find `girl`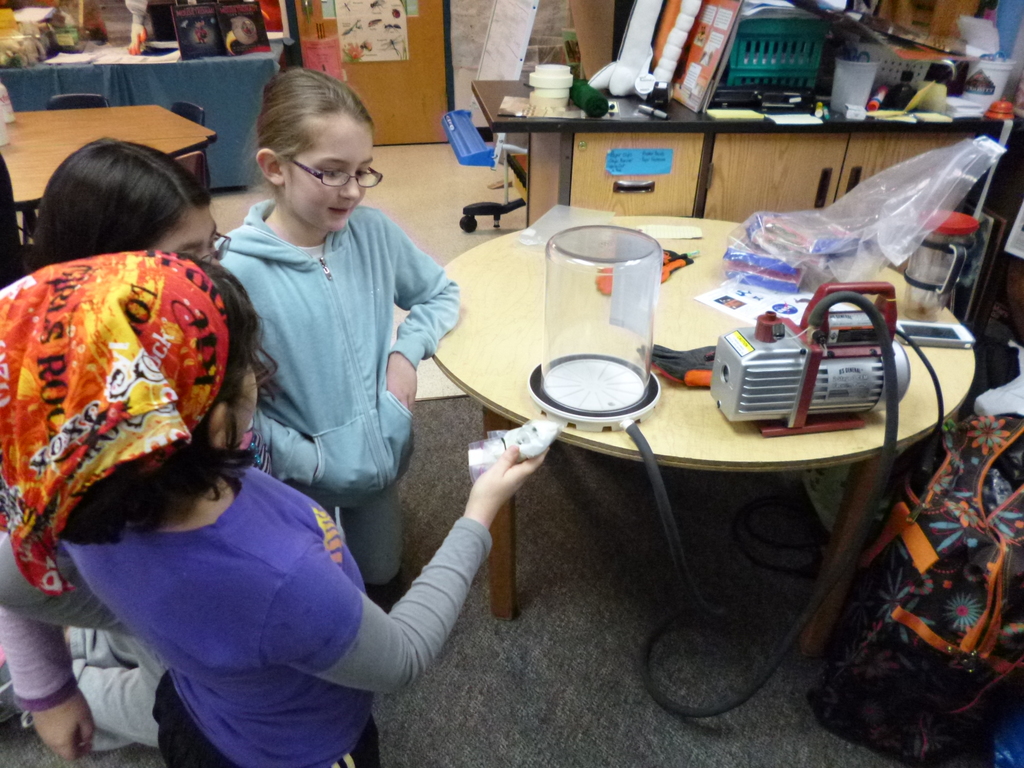
(left=0, top=136, right=234, bottom=762)
